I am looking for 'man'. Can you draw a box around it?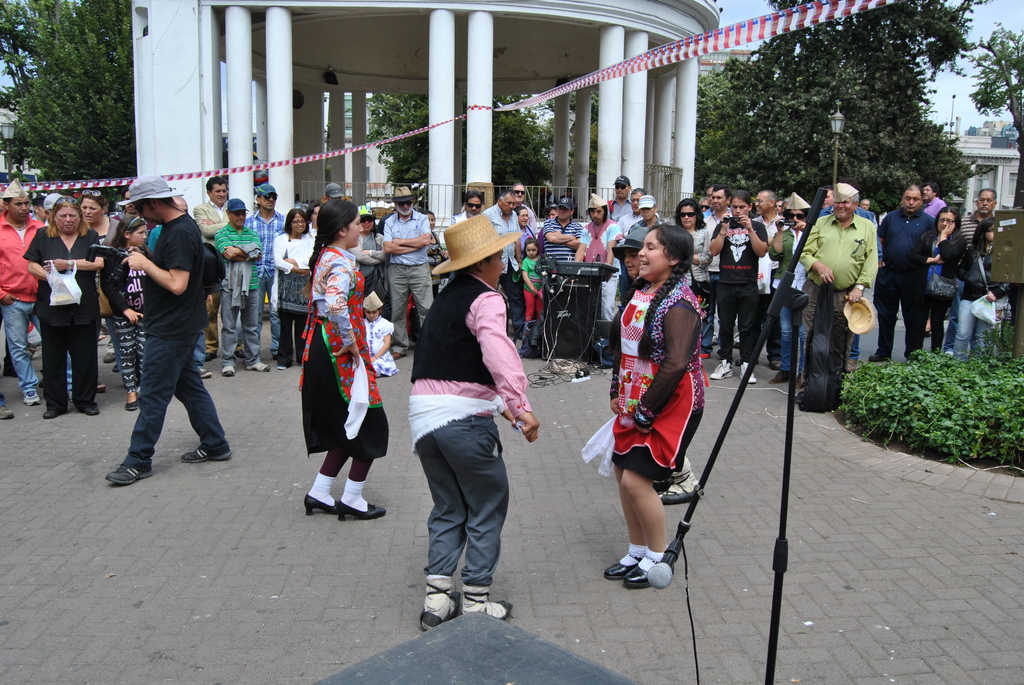
Sure, the bounding box is x1=109 y1=188 x2=157 y2=375.
